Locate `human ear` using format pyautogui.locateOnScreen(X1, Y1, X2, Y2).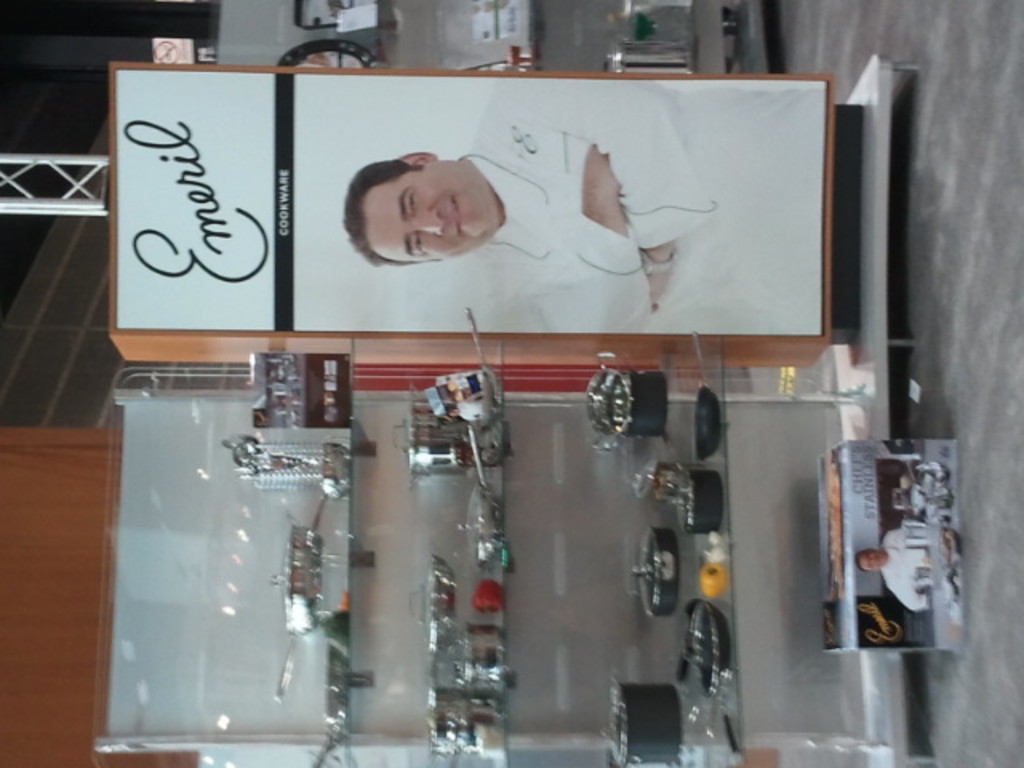
pyautogui.locateOnScreen(402, 154, 437, 163).
